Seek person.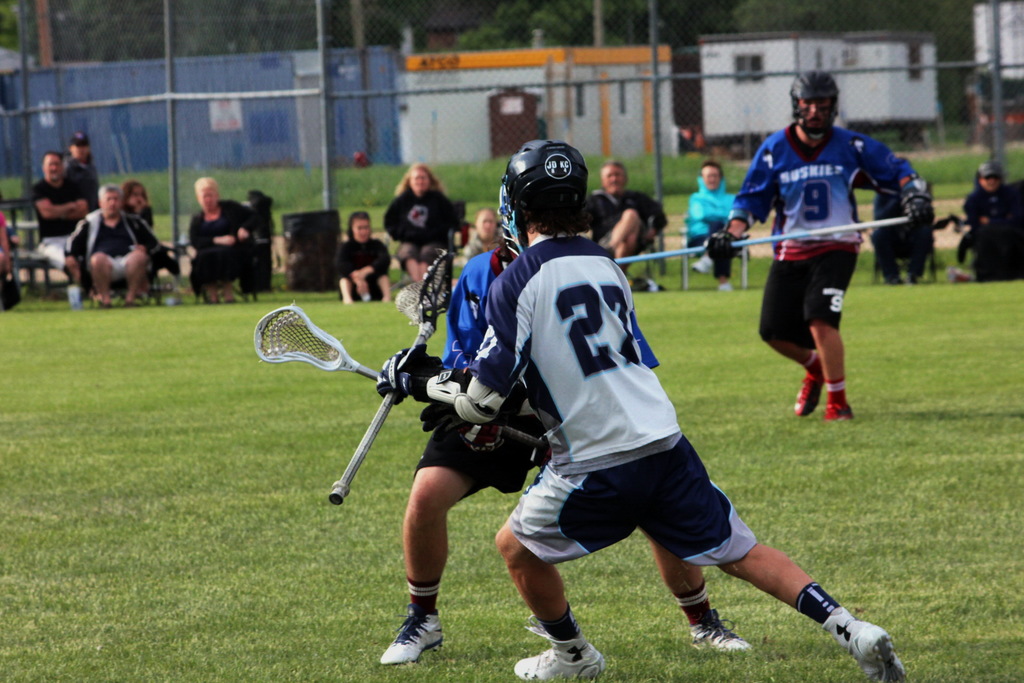
box(177, 177, 255, 309).
